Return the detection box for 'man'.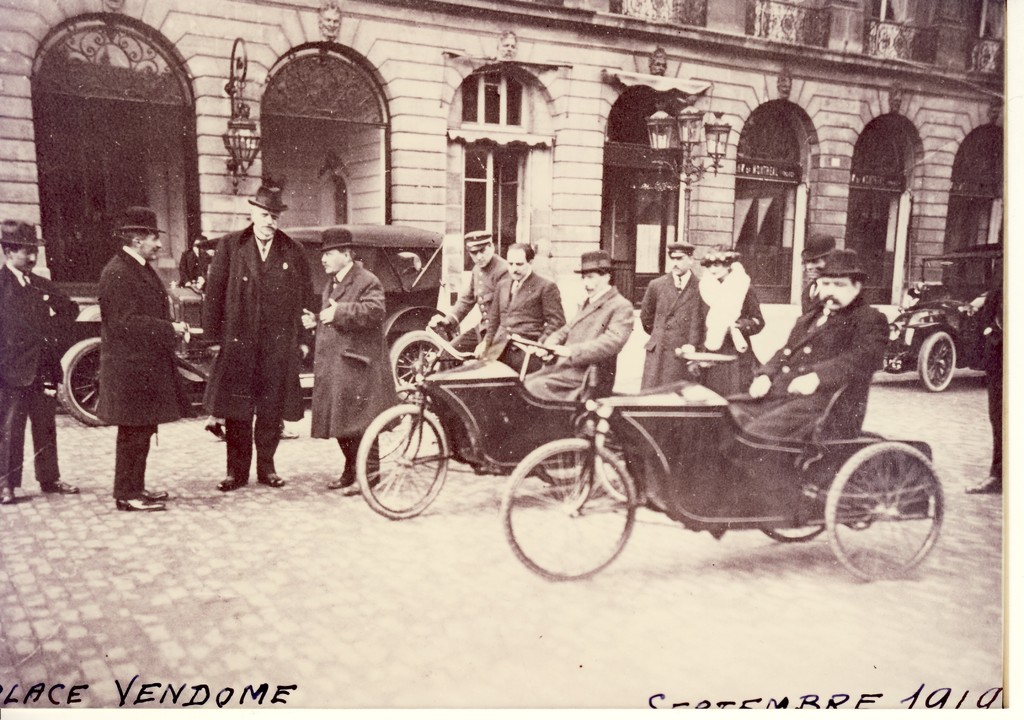
bbox=[92, 206, 195, 507].
